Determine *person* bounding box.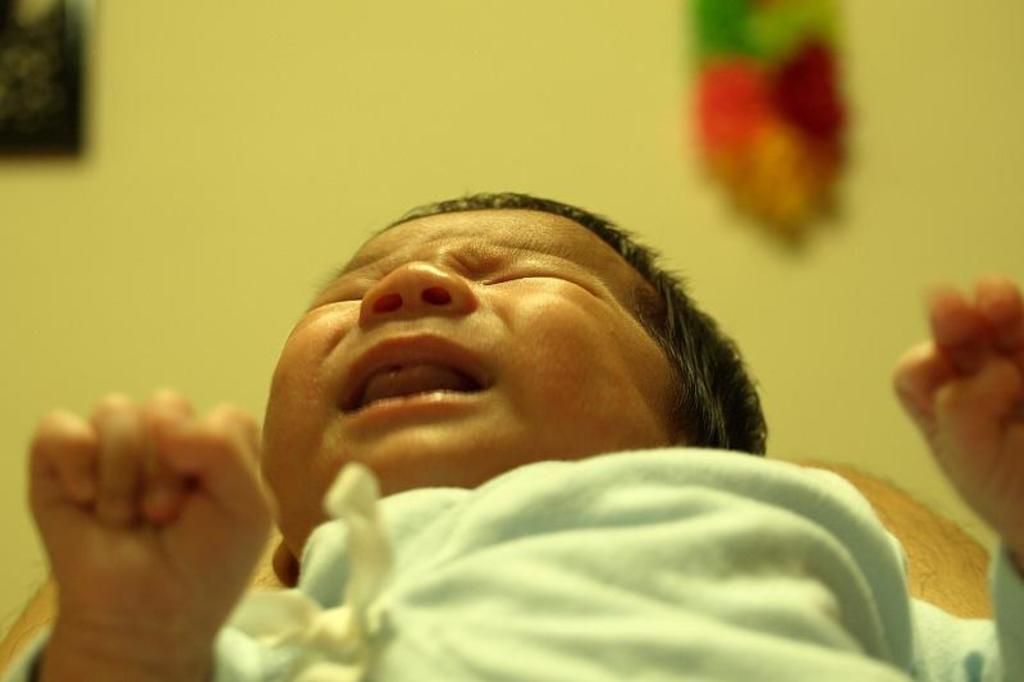
Determined: 24,193,1023,681.
